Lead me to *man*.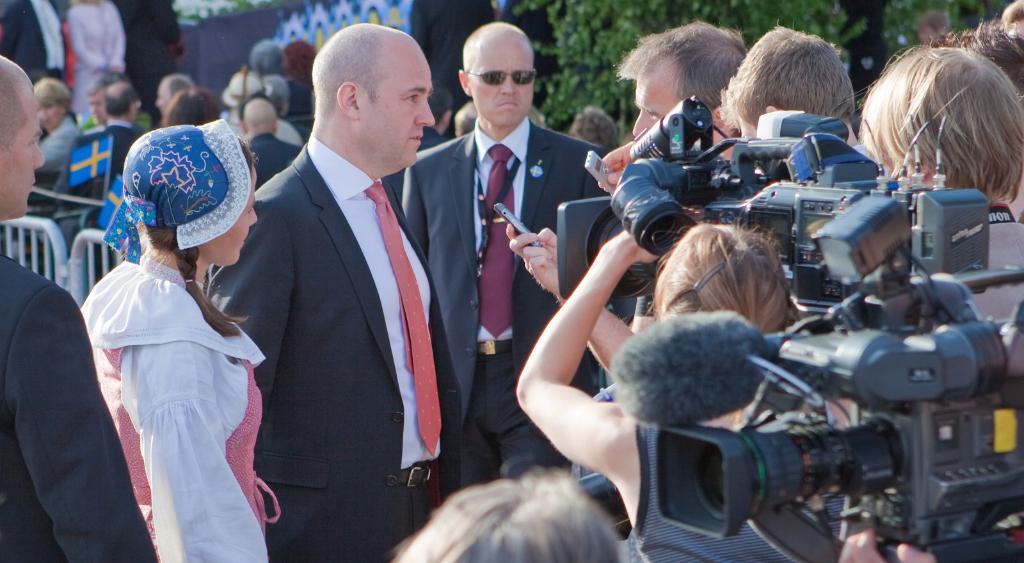
Lead to box(604, 17, 739, 159).
